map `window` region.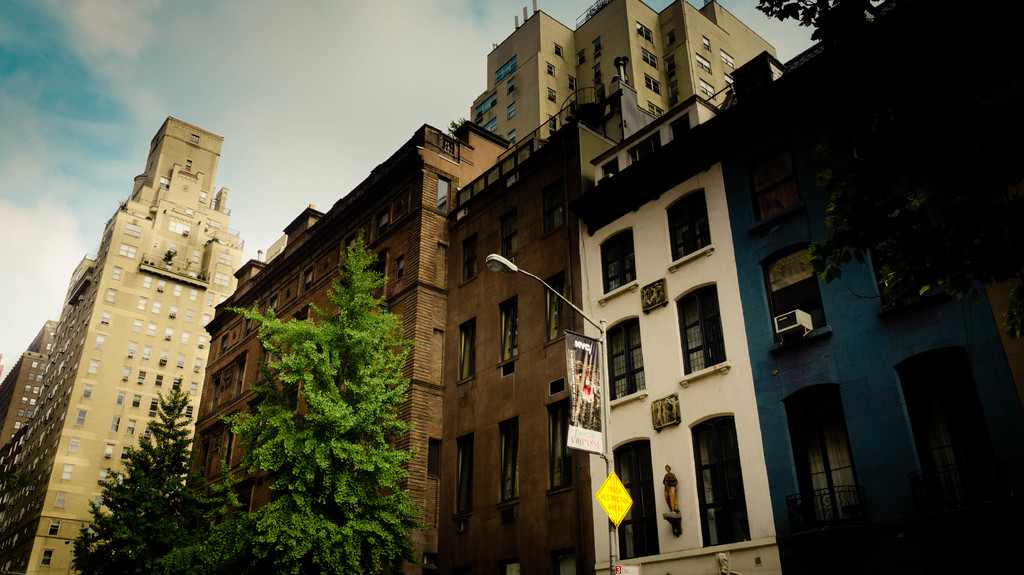
Mapped to [542,268,572,351].
